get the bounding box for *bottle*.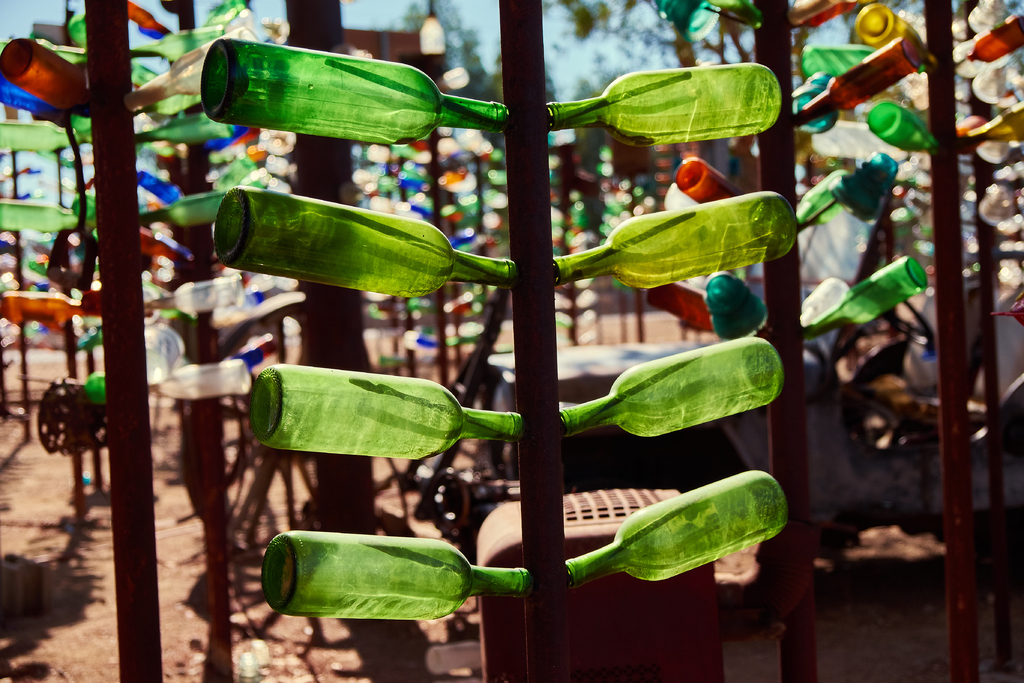
region(547, 64, 781, 147).
